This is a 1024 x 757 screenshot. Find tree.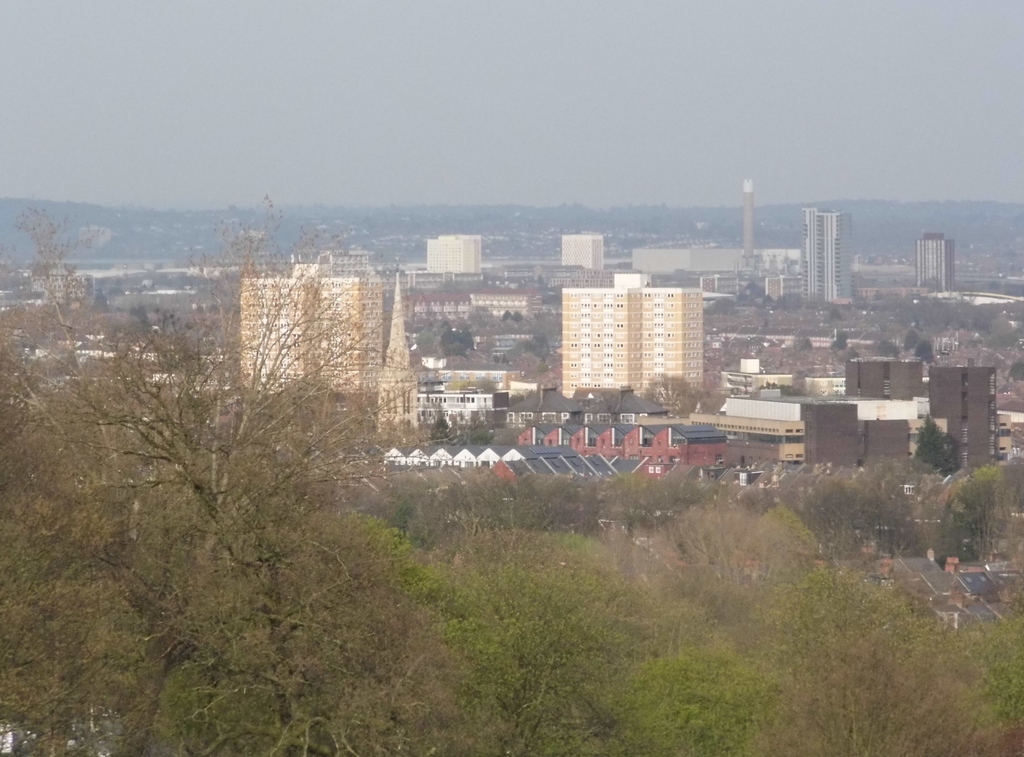
Bounding box: <bbox>624, 460, 874, 541</bbox>.
